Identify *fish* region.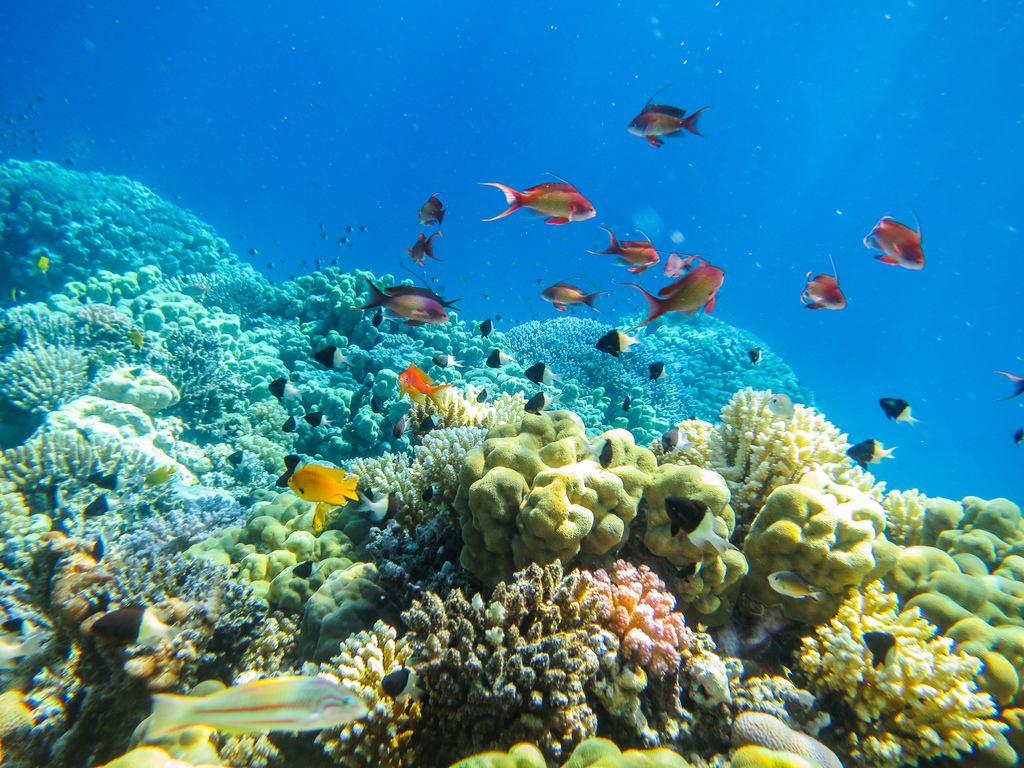
Region: l=662, t=422, r=689, b=451.
